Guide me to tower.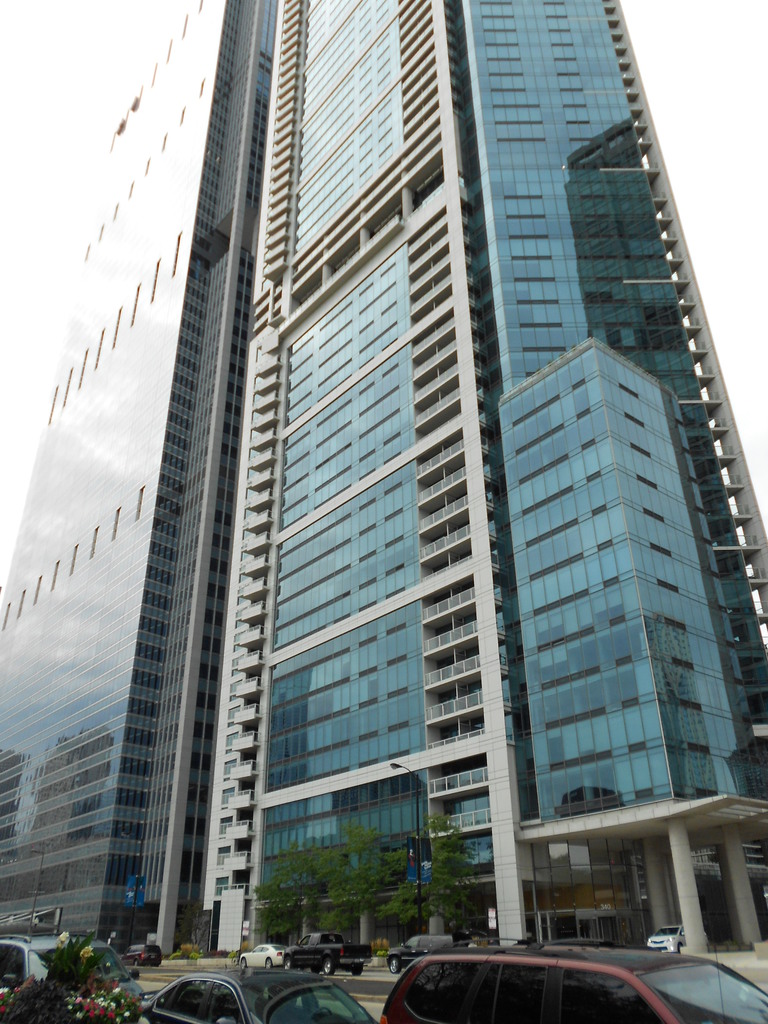
Guidance: bbox(186, 0, 765, 967).
